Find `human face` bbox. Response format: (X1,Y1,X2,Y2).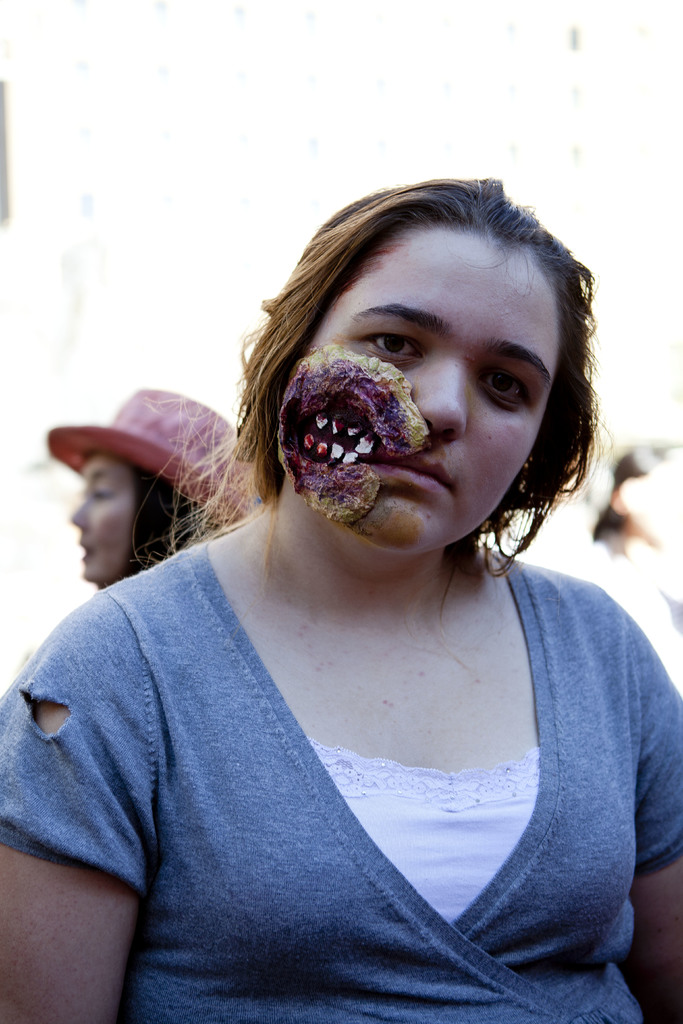
(69,449,137,582).
